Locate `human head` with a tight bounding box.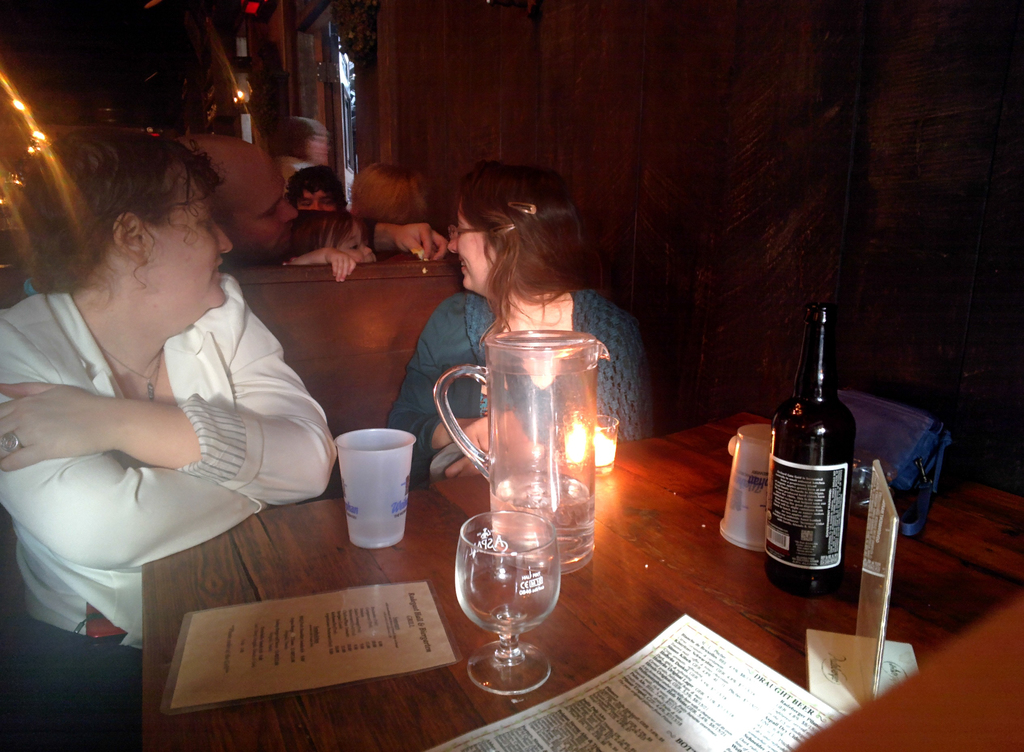
(x1=292, y1=211, x2=379, y2=265).
